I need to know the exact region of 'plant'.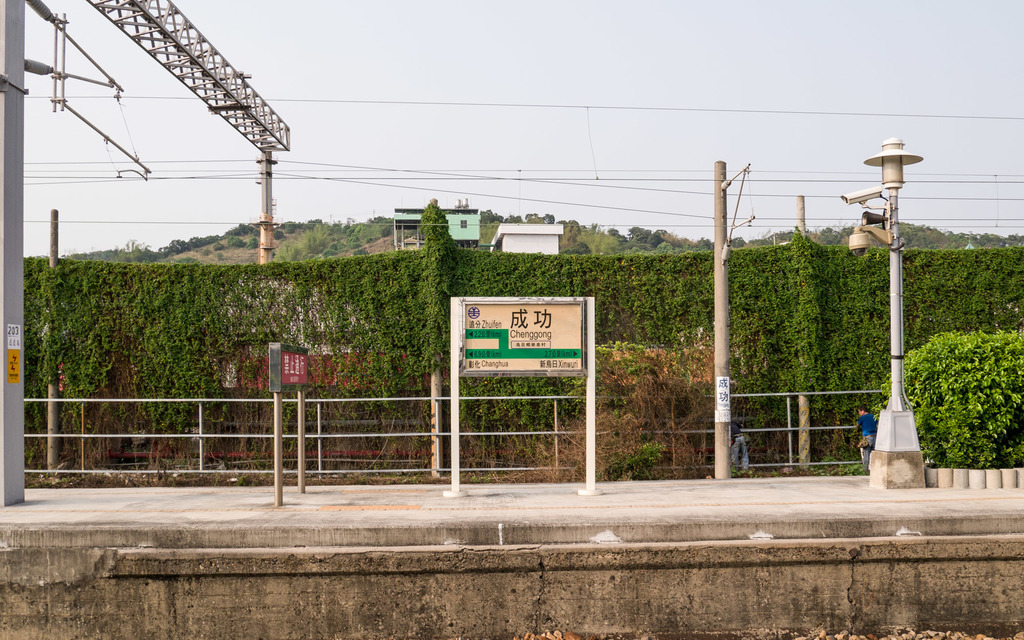
Region: rect(881, 330, 1023, 469).
